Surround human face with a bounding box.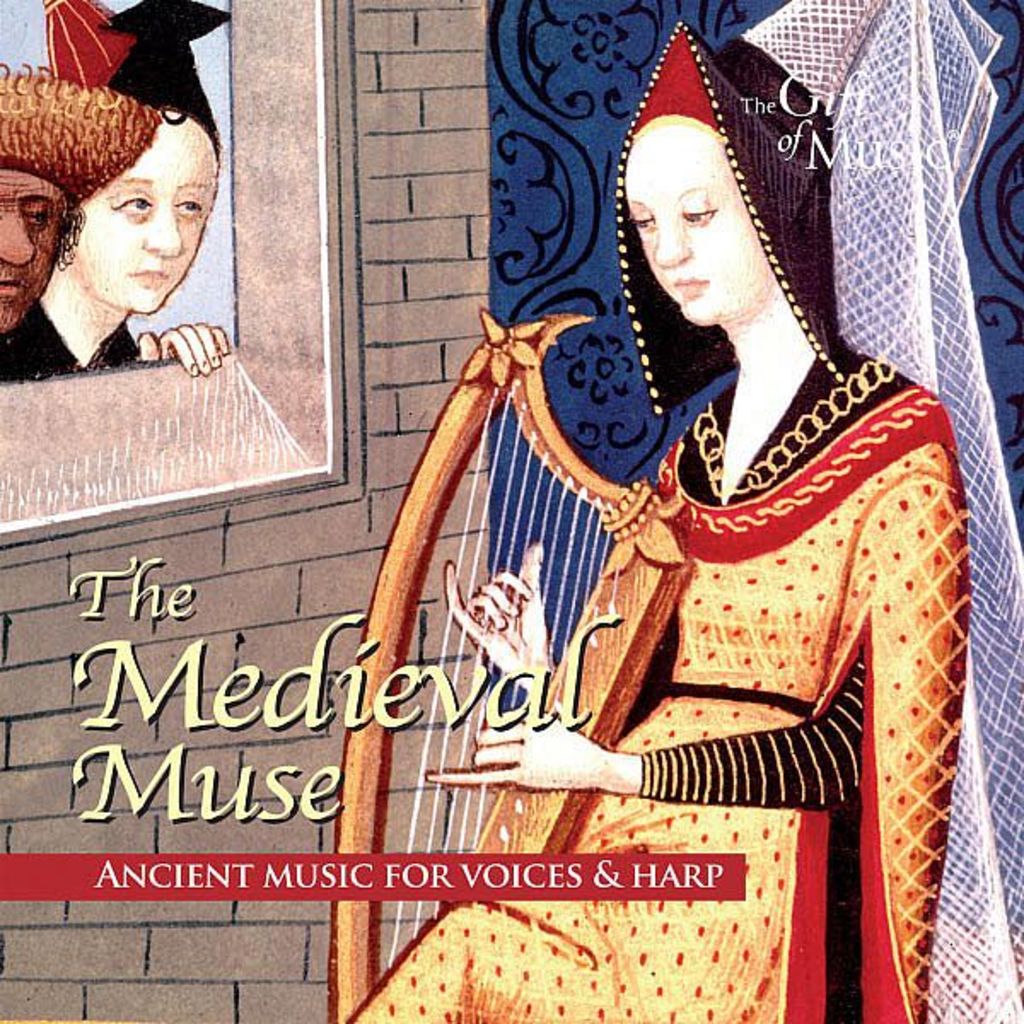
pyautogui.locateOnScreen(85, 111, 215, 317).
